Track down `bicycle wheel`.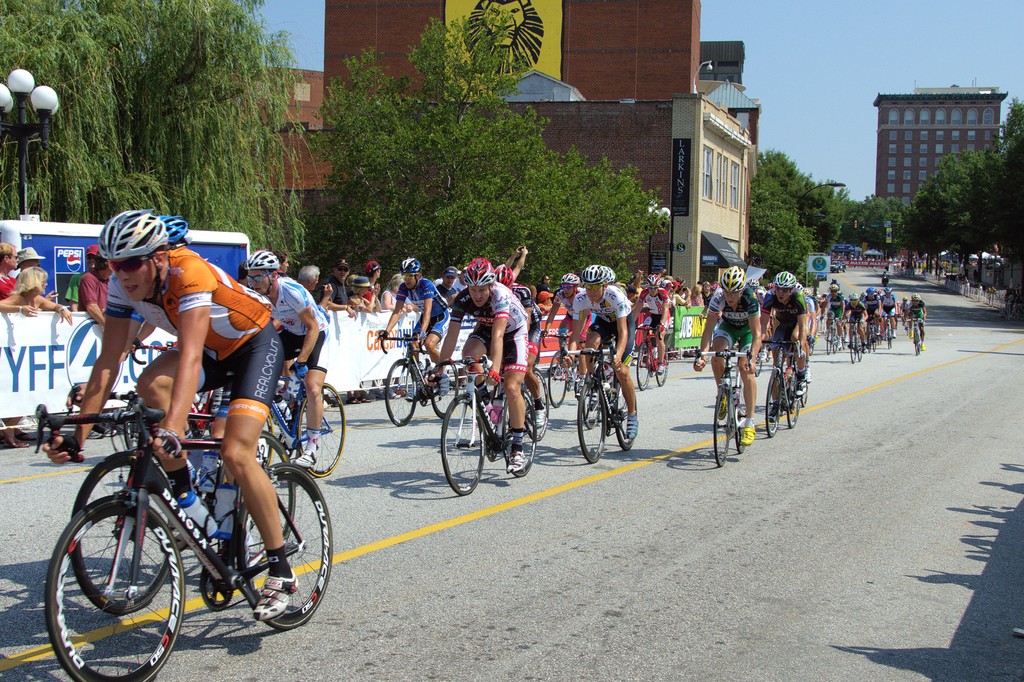
Tracked to [797,359,806,407].
